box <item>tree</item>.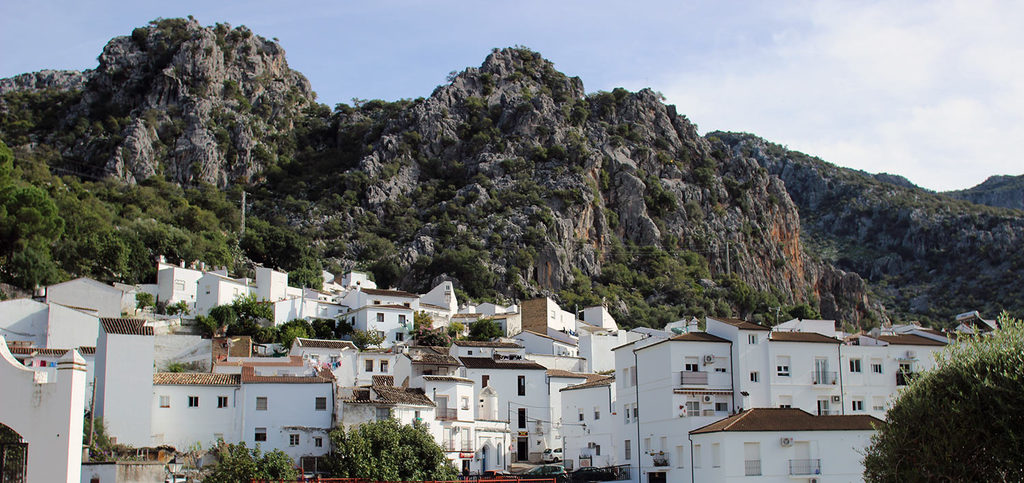
[x1=205, y1=441, x2=296, y2=482].
